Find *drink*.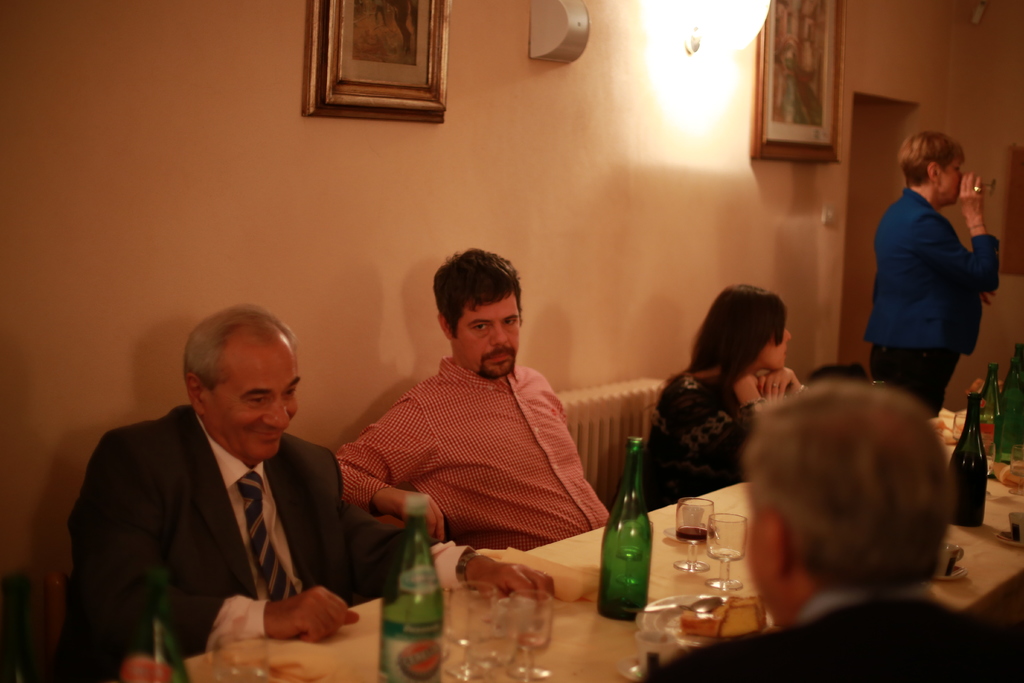
675/526/716/543.
